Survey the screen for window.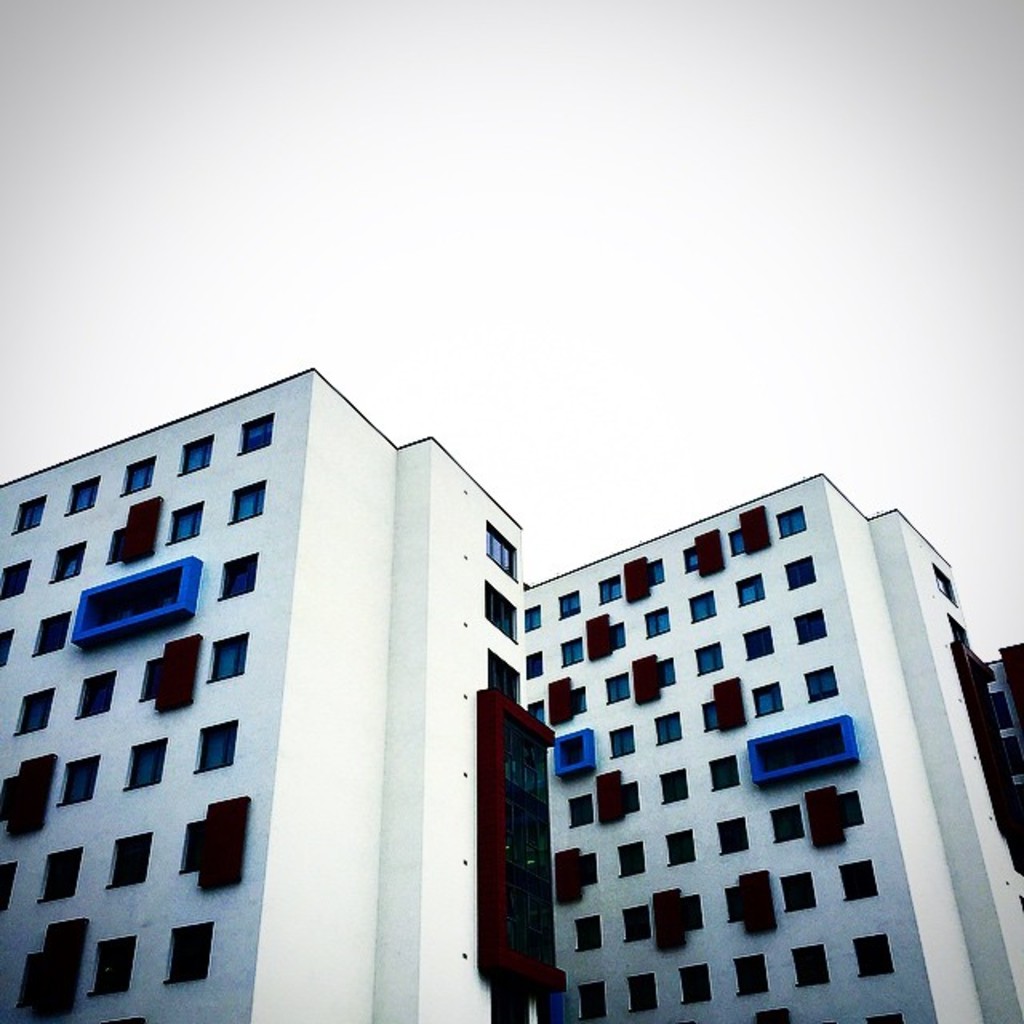
Survey found: 483,520,515,576.
